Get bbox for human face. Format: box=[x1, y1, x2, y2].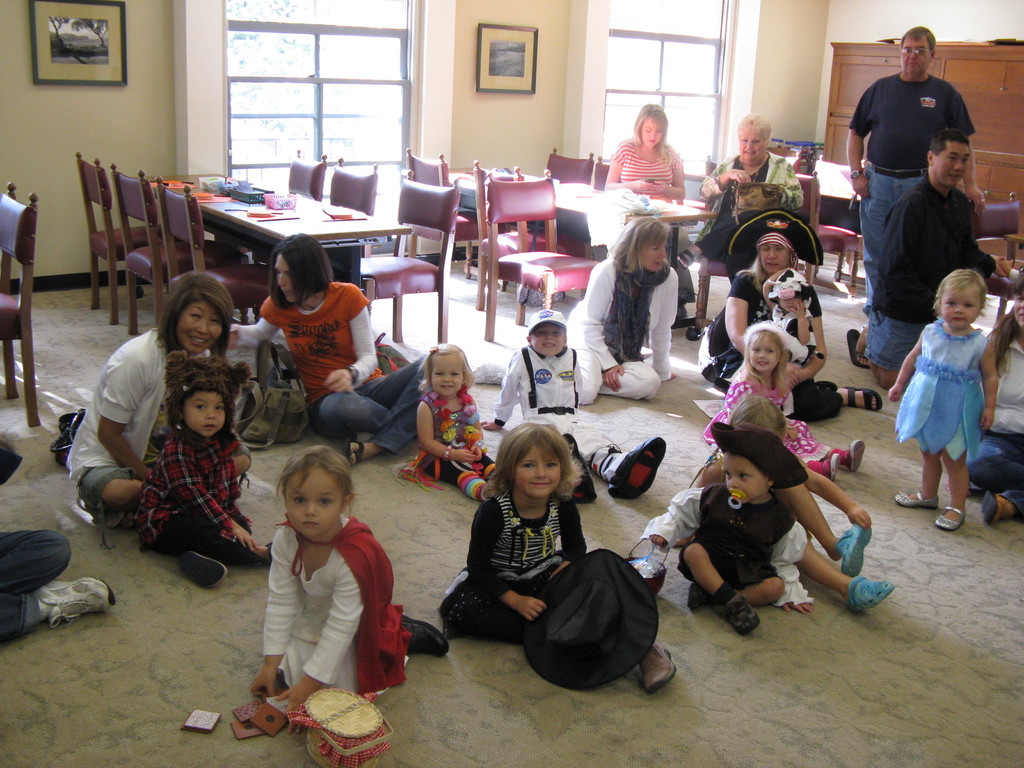
box=[737, 124, 762, 159].
